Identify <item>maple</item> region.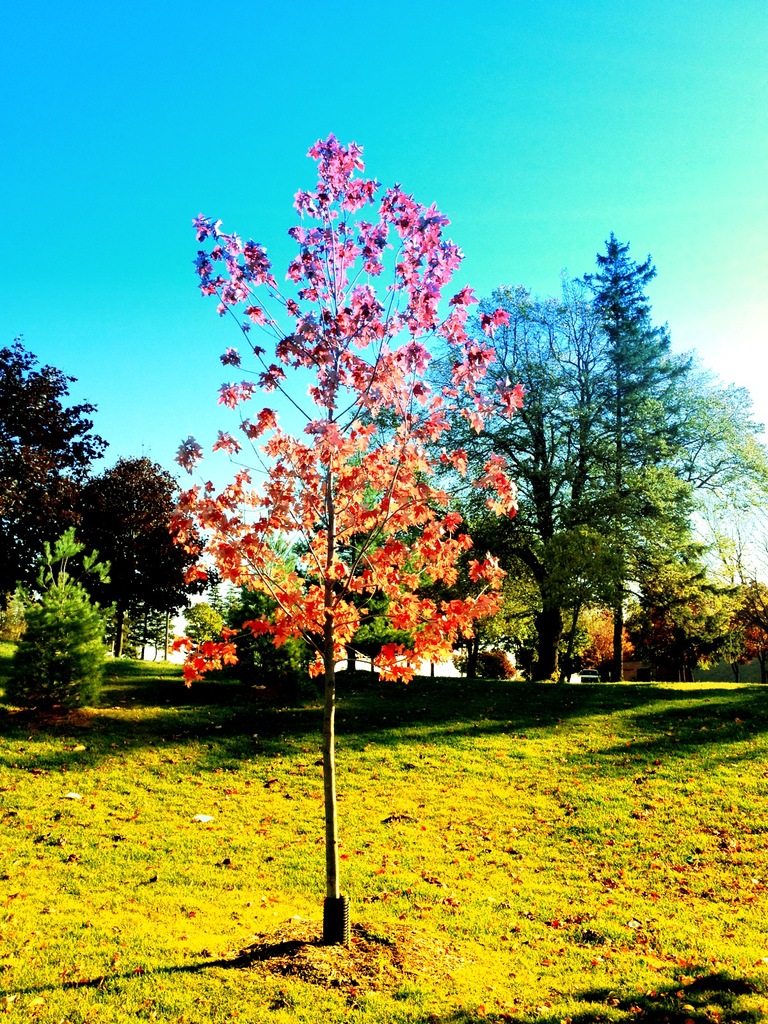
Region: x1=0 y1=355 x2=79 y2=619.
